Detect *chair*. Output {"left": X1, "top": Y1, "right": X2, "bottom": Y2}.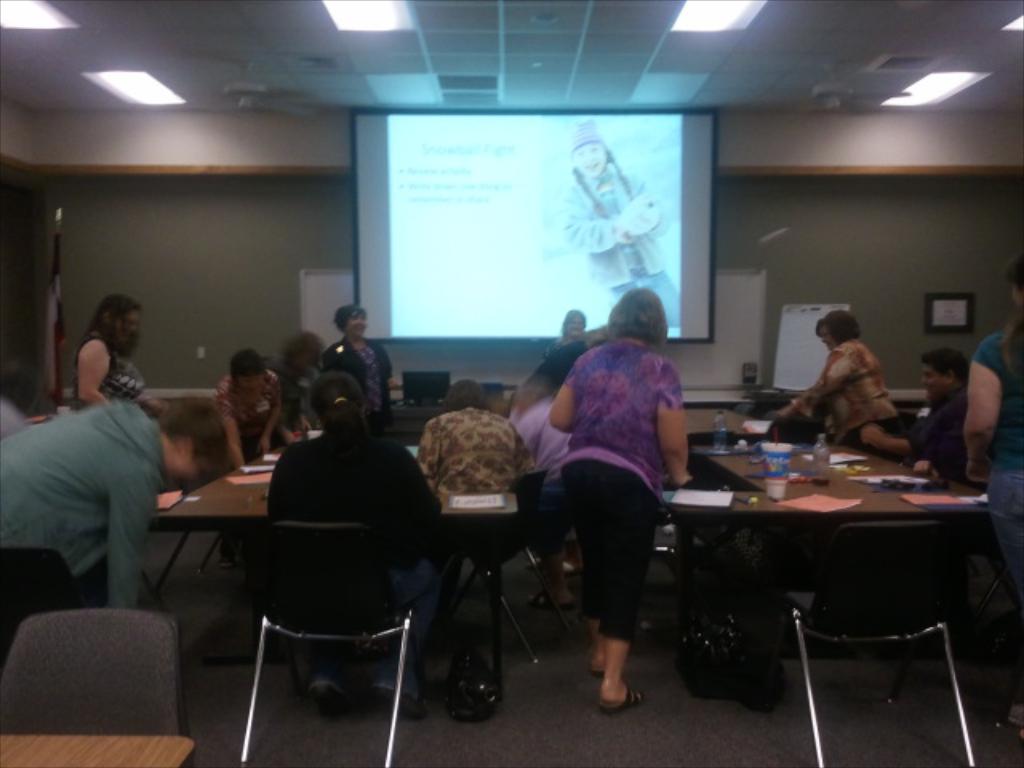
{"left": 0, "top": 608, "right": 187, "bottom": 746}.
